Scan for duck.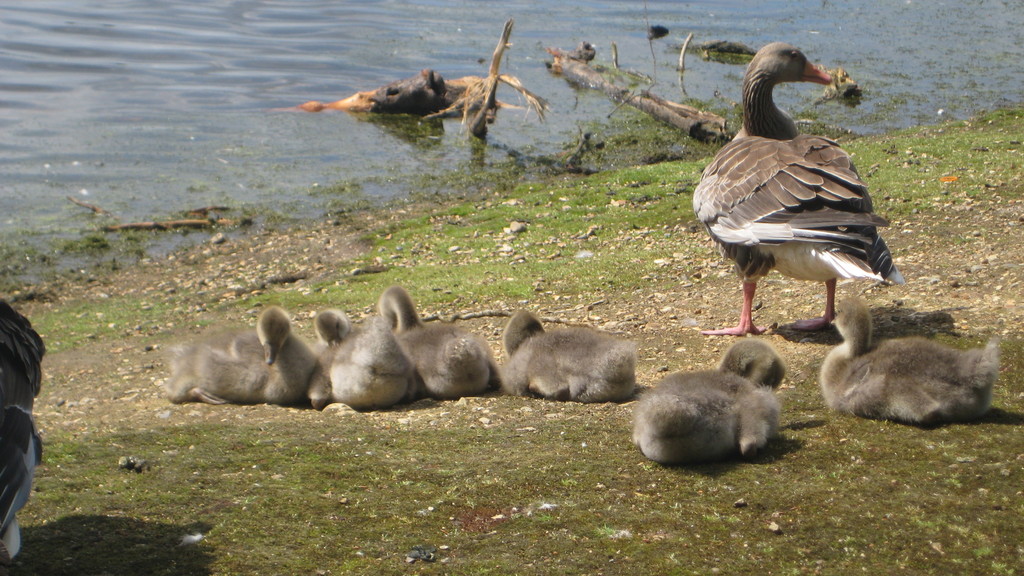
Scan result: Rect(685, 42, 898, 333).
